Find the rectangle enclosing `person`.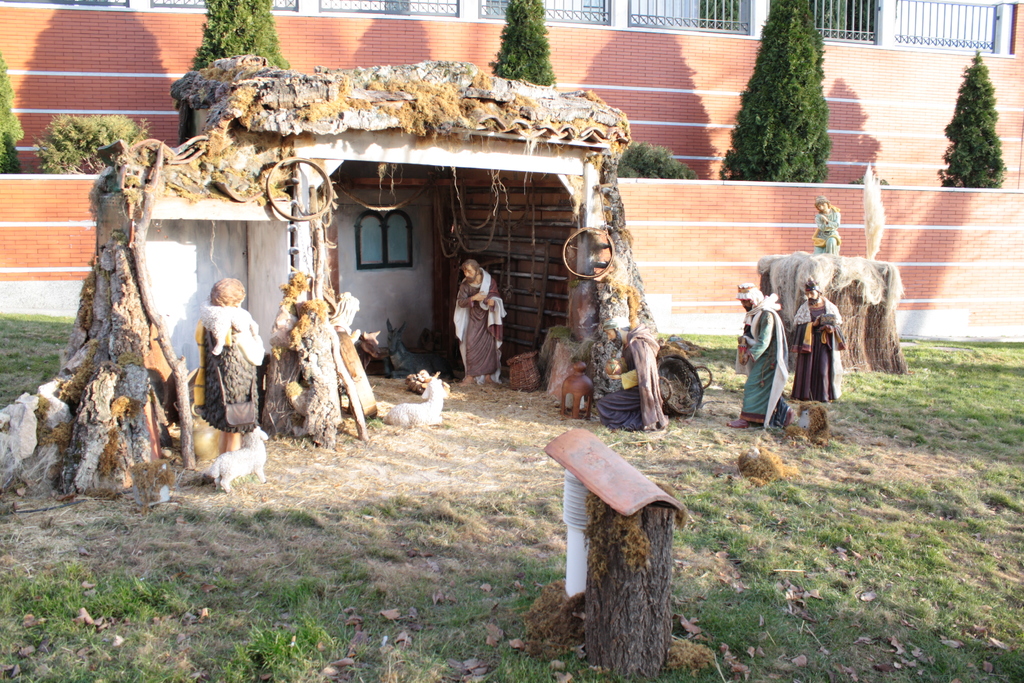
452 256 506 405.
